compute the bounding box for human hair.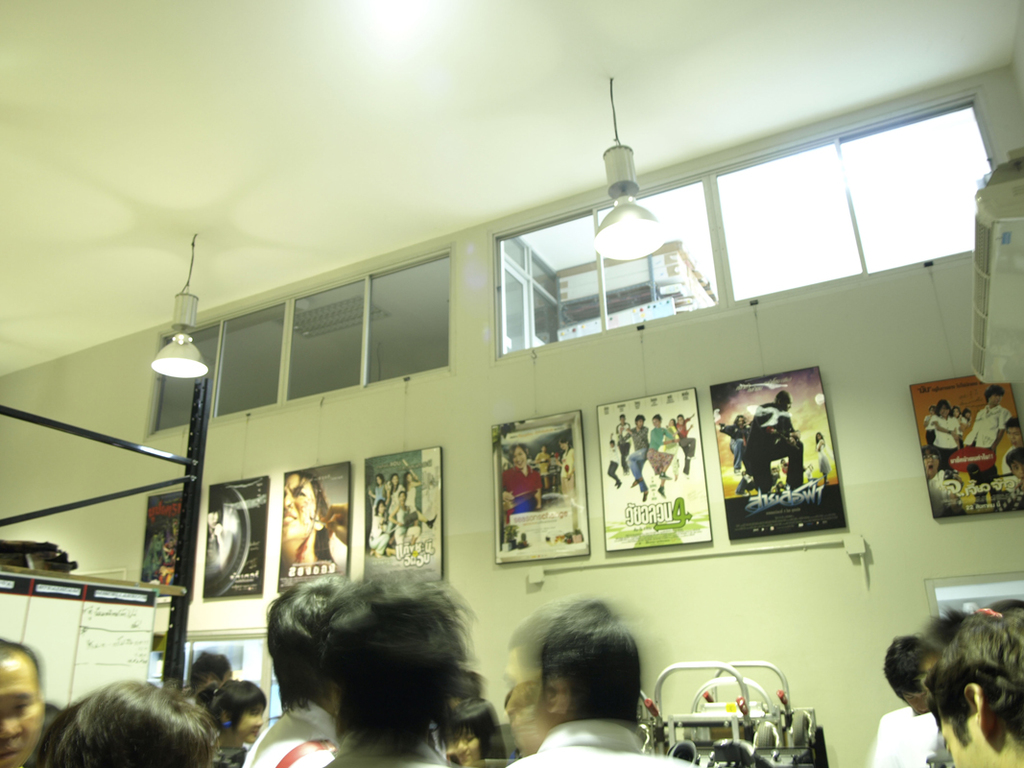
region(321, 560, 475, 753).
